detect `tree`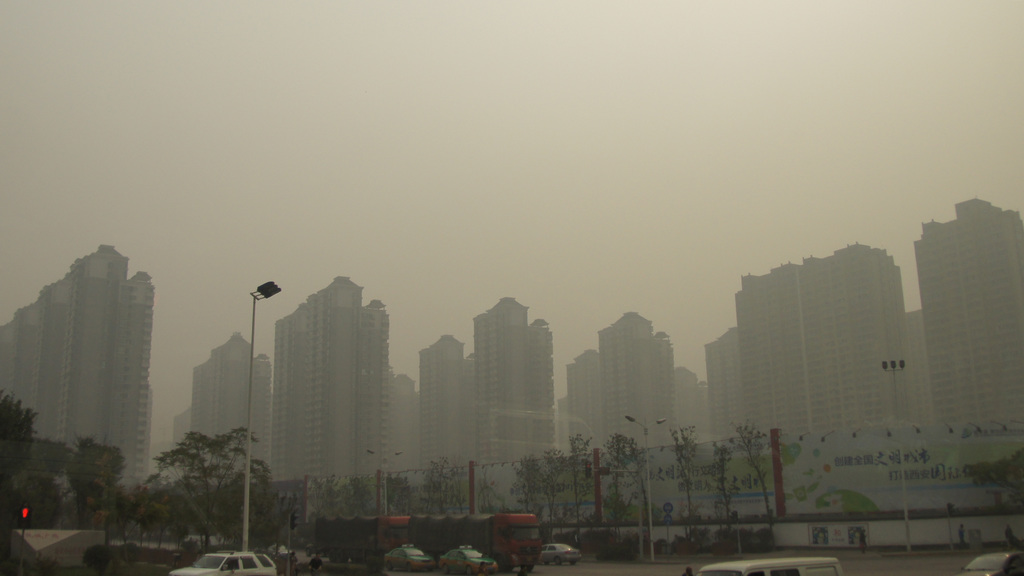
x1=0 y1=387 x2=31 y2=490
